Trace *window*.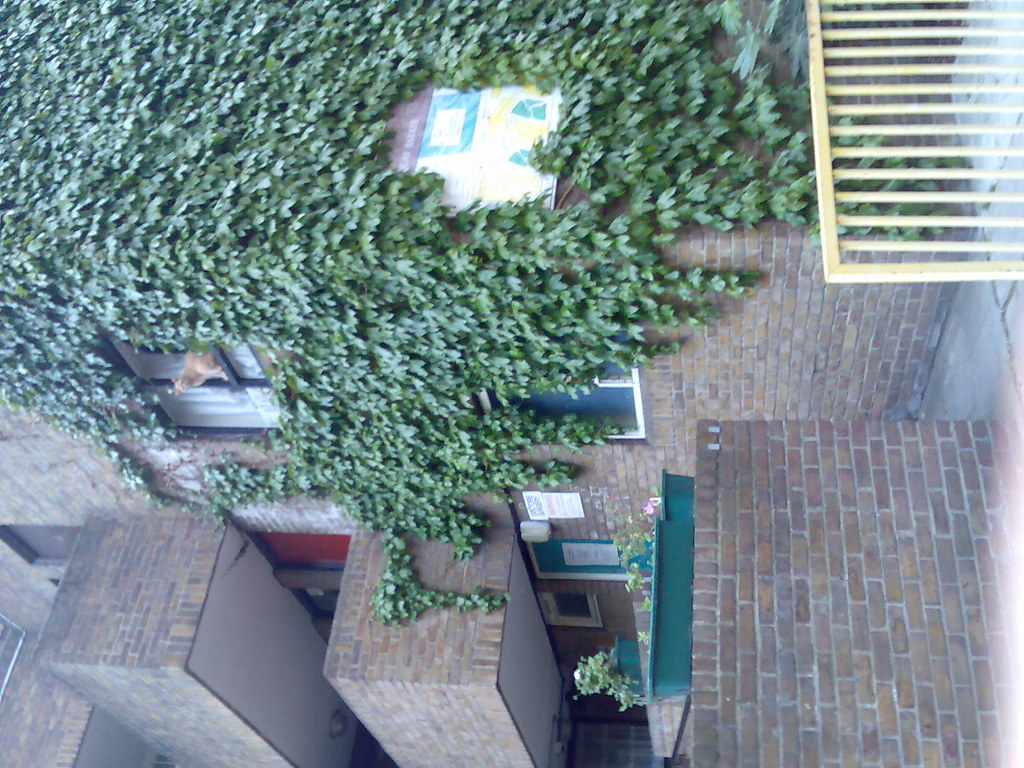
Traced to box=[473, 333, 652, 440].
